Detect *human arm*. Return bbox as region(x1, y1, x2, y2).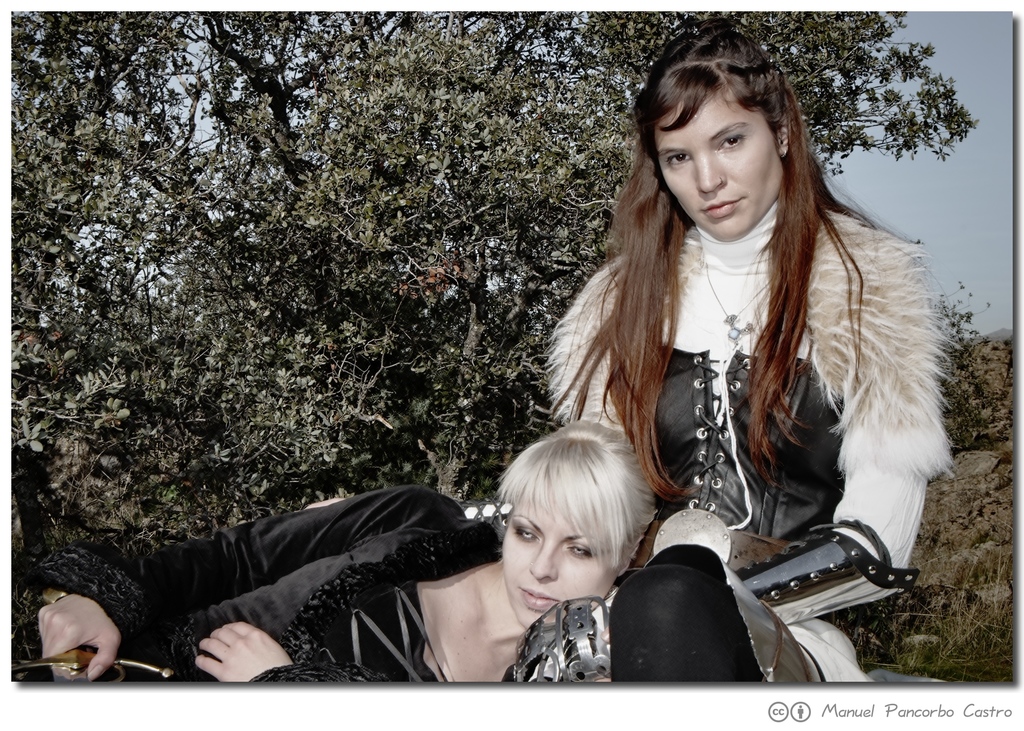
region(751, 236, 941, 626).
